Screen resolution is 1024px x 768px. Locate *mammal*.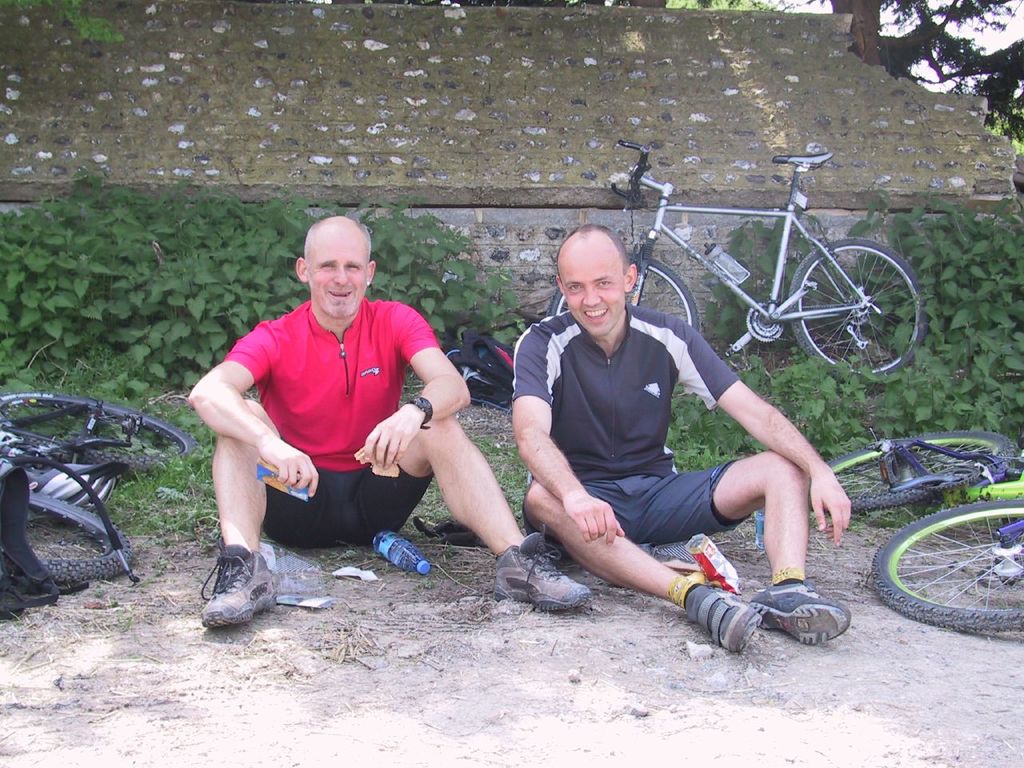
region(501, 238, 876, 619).
